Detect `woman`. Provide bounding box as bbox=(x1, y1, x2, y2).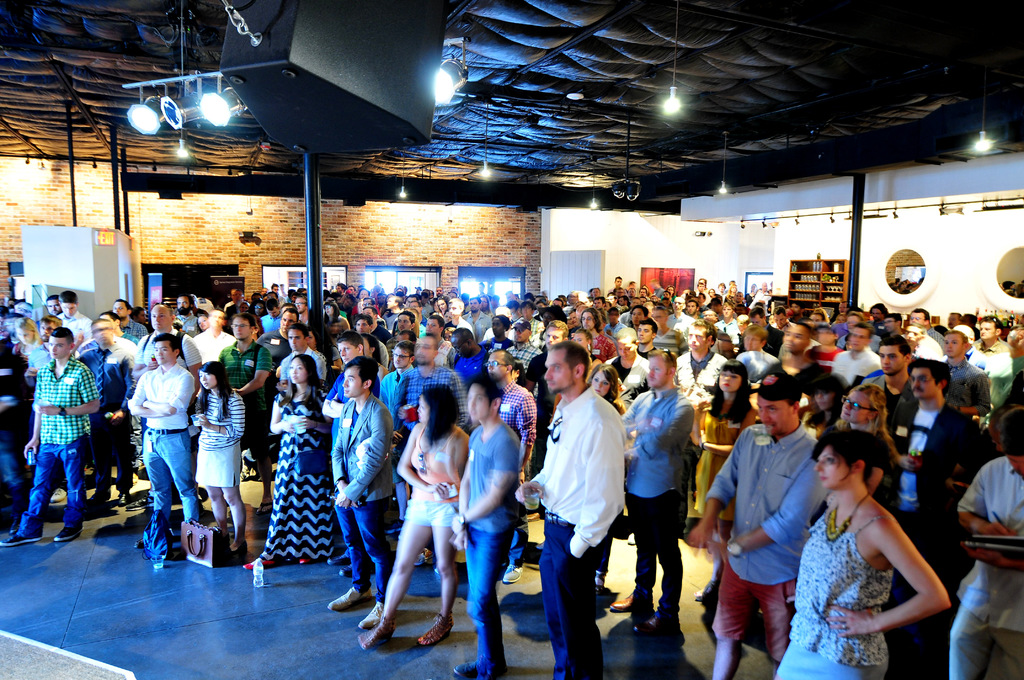
bbox=(829, 380, 909, 510).
